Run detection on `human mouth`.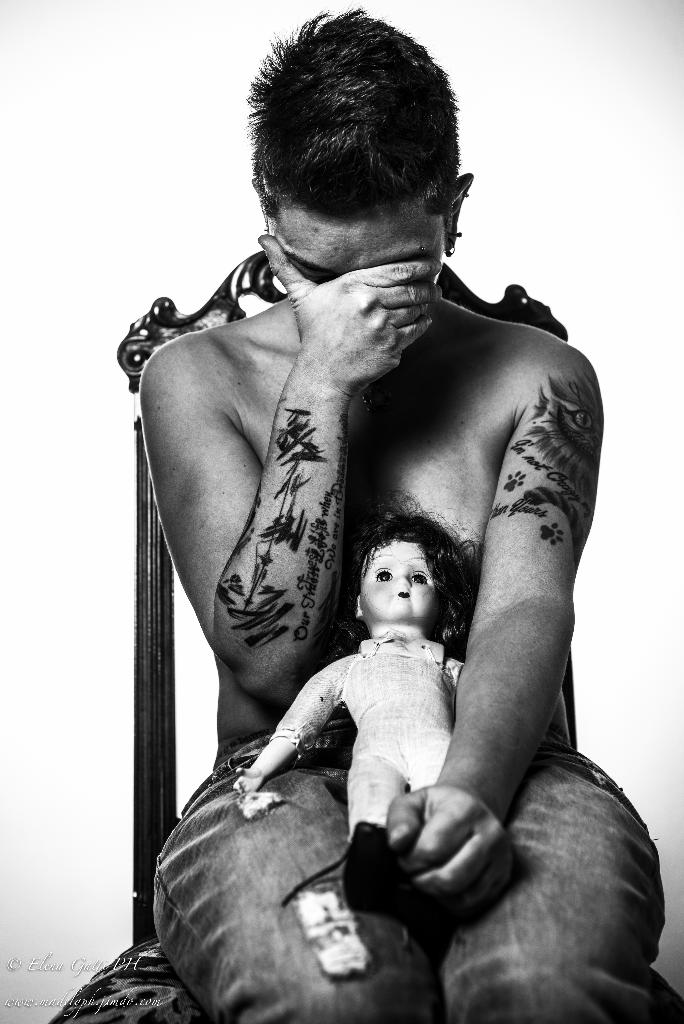
Result: x1=401 y1=593 x2=415 y2=595.
